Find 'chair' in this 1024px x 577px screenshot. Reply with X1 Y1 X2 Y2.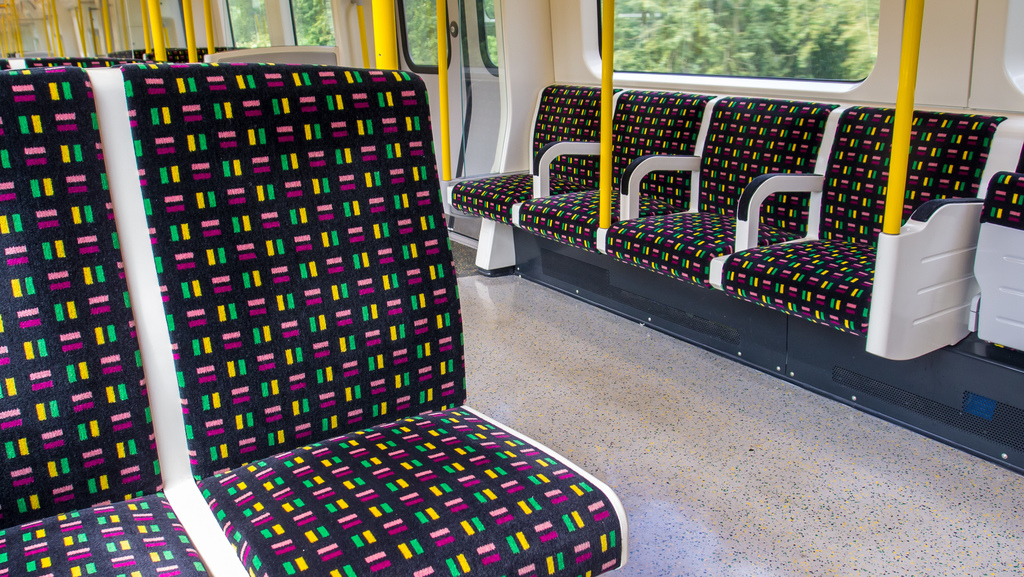
710 102 1011 360.
